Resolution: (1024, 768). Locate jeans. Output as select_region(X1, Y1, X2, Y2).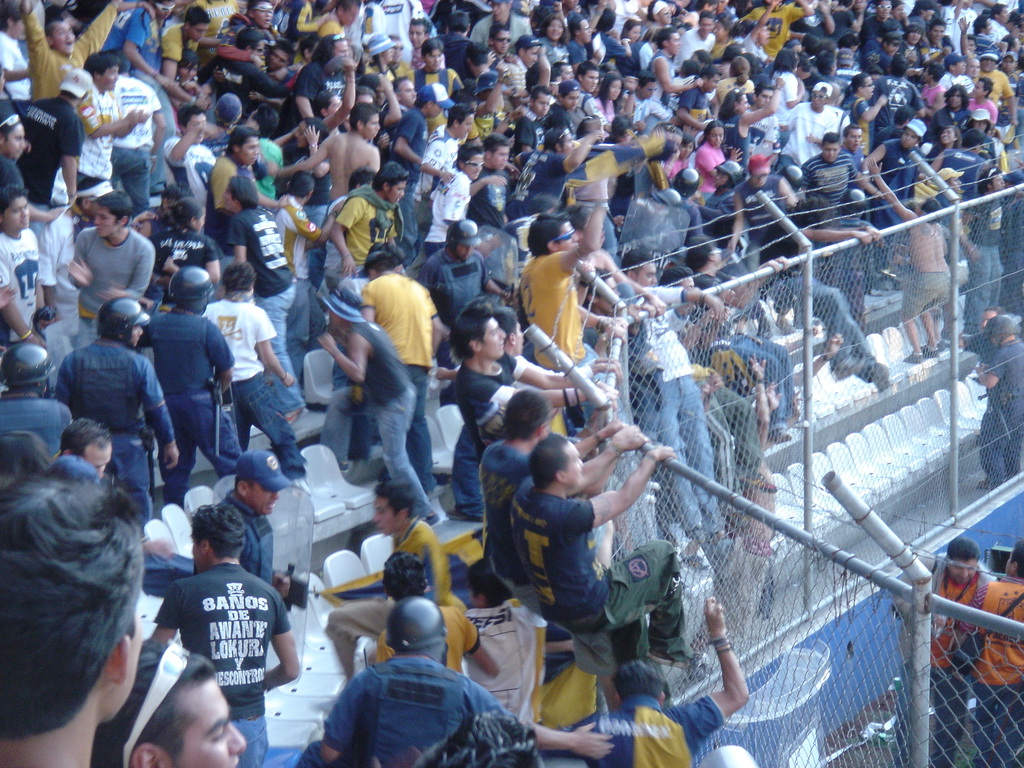
select_region(575, 204, 614, 260).
